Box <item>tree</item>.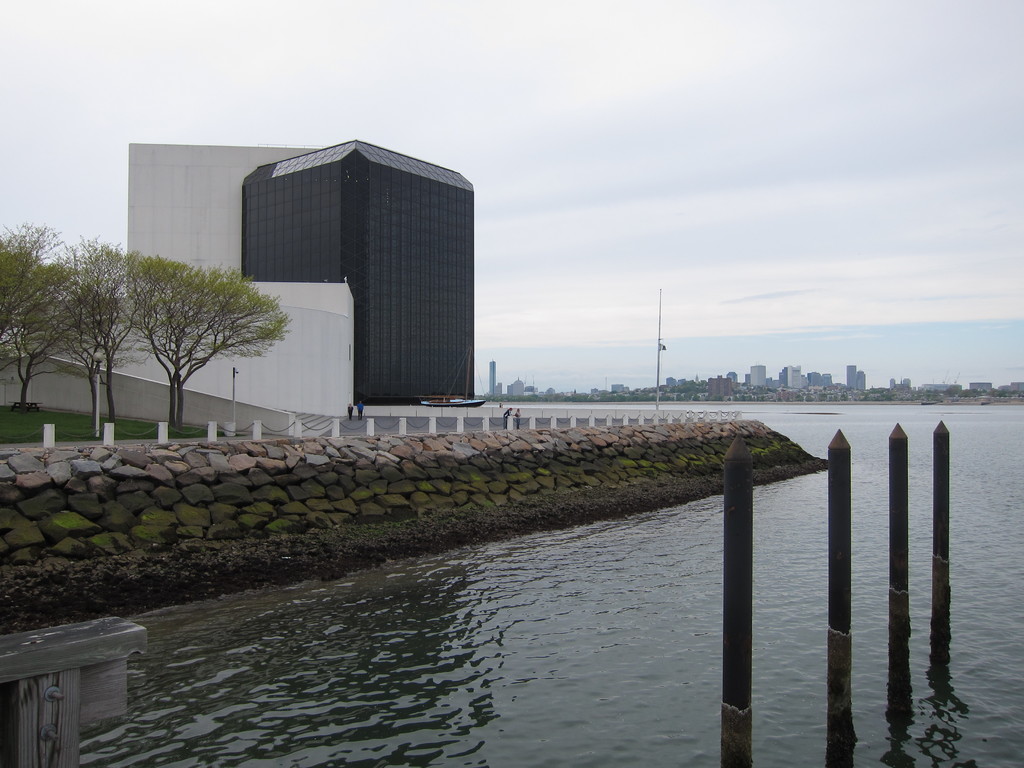
pyautogui.locateOnScreen(145, 266, 292, 433).
